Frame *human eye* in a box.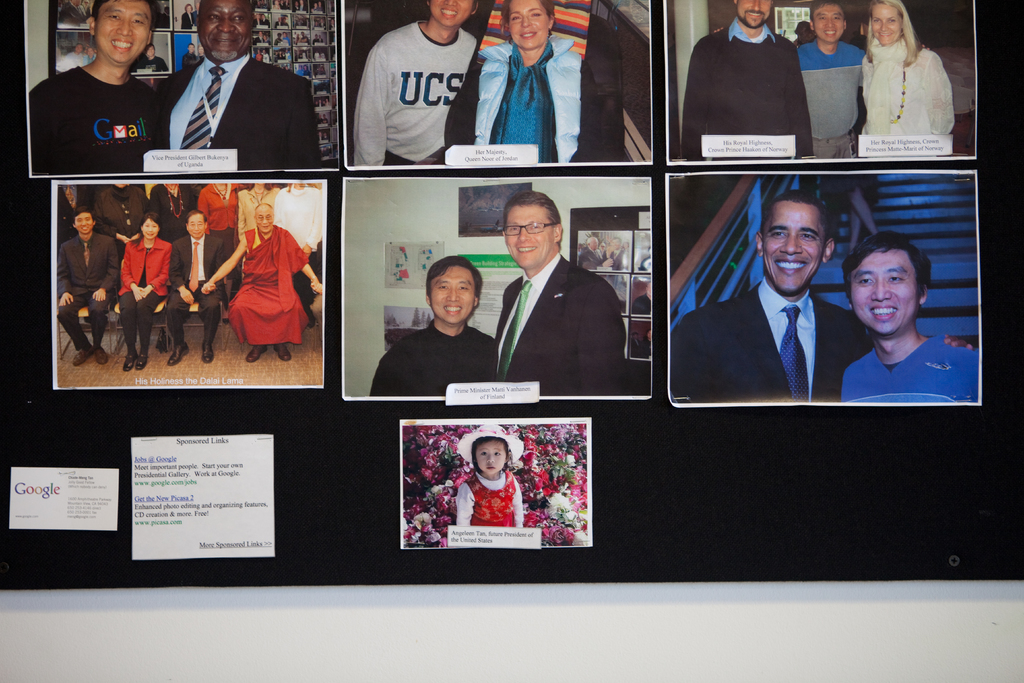
left=496, top=450, right=508, bottom=459.
